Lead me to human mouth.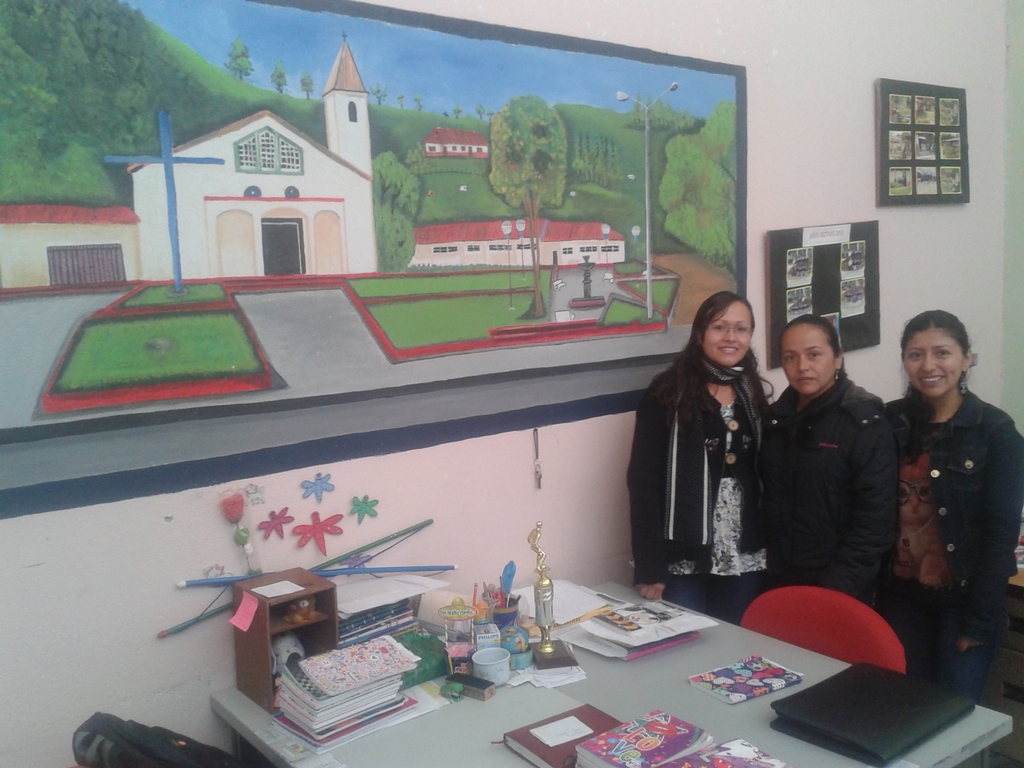
Lead to <box>716,346,737,353</box>.
